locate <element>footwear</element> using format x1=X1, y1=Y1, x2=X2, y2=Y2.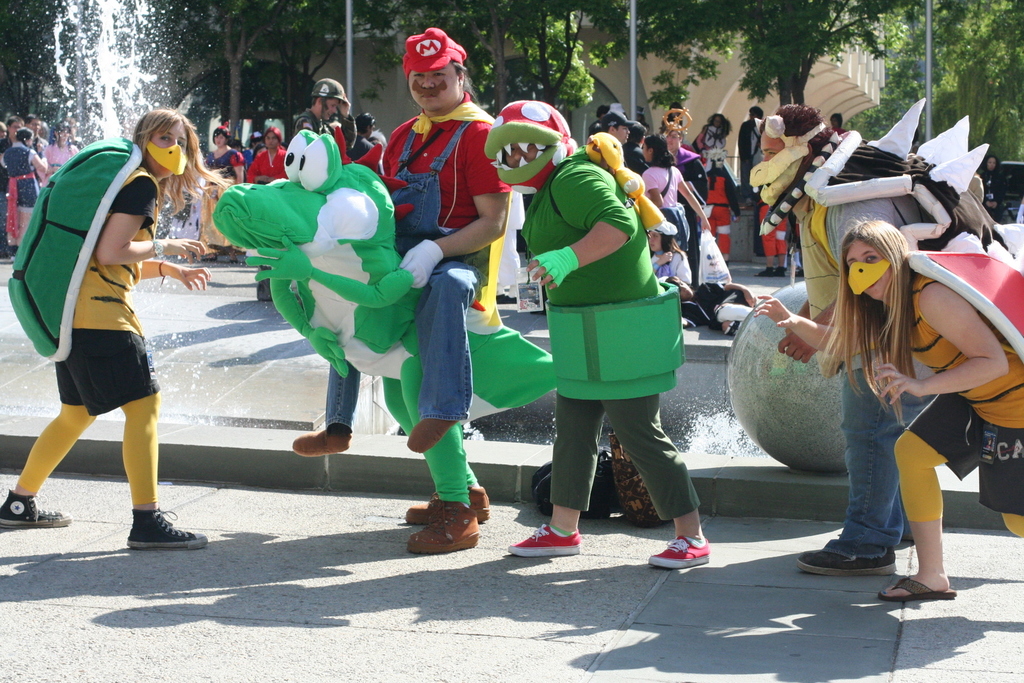
x1=650, y1=535, x2=709, y2=561.
